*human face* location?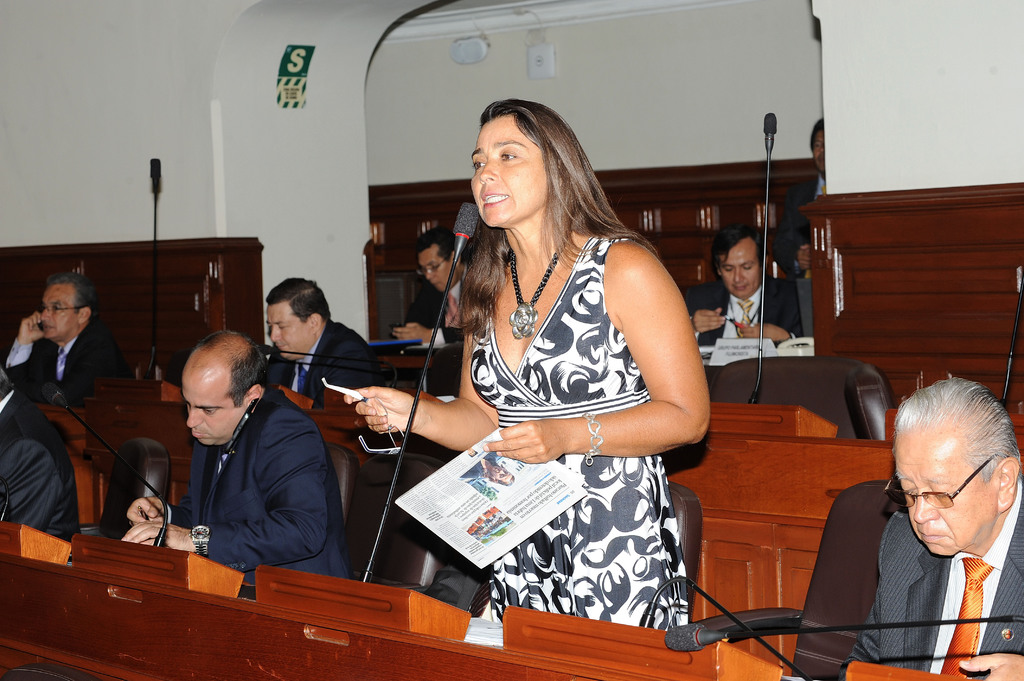
<region>719, 237, 762, 294</region>
